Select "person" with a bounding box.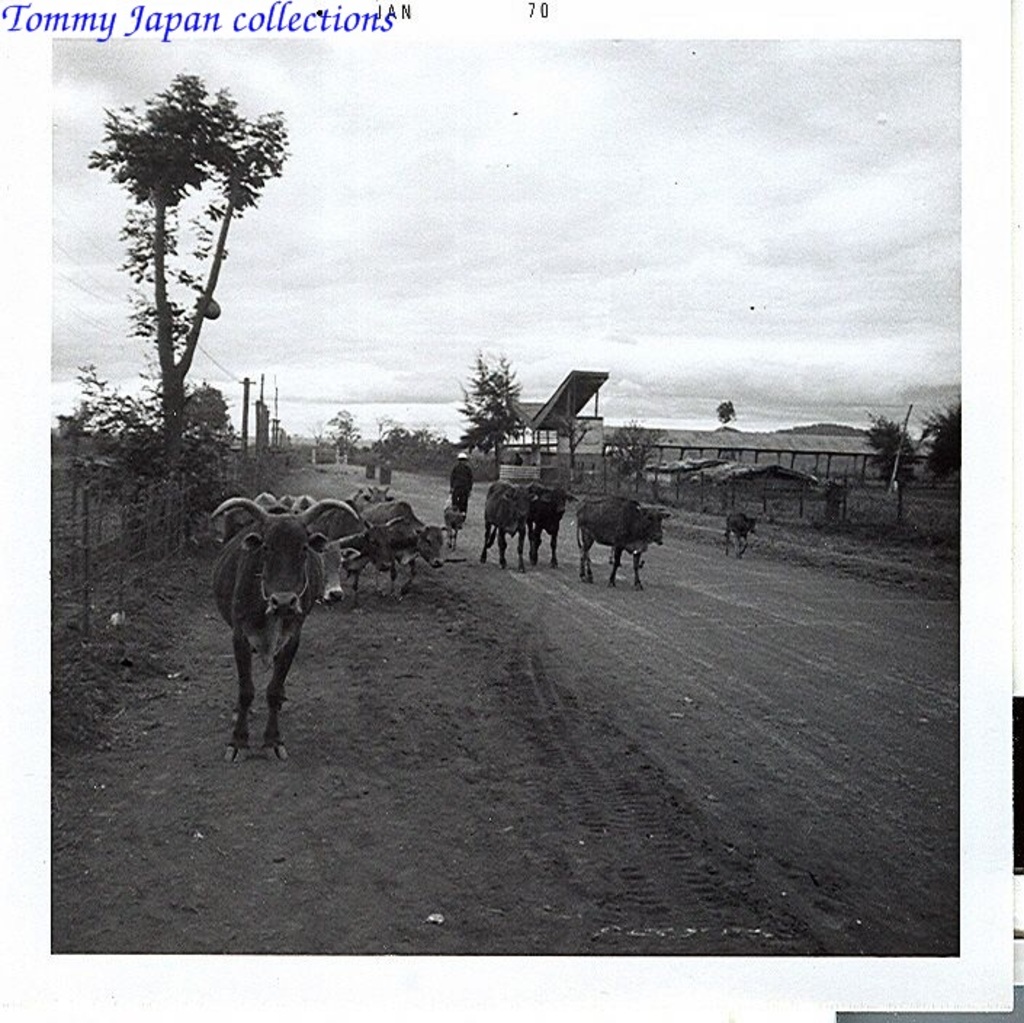
[left=446, top=450, right=471, bottom=517].
